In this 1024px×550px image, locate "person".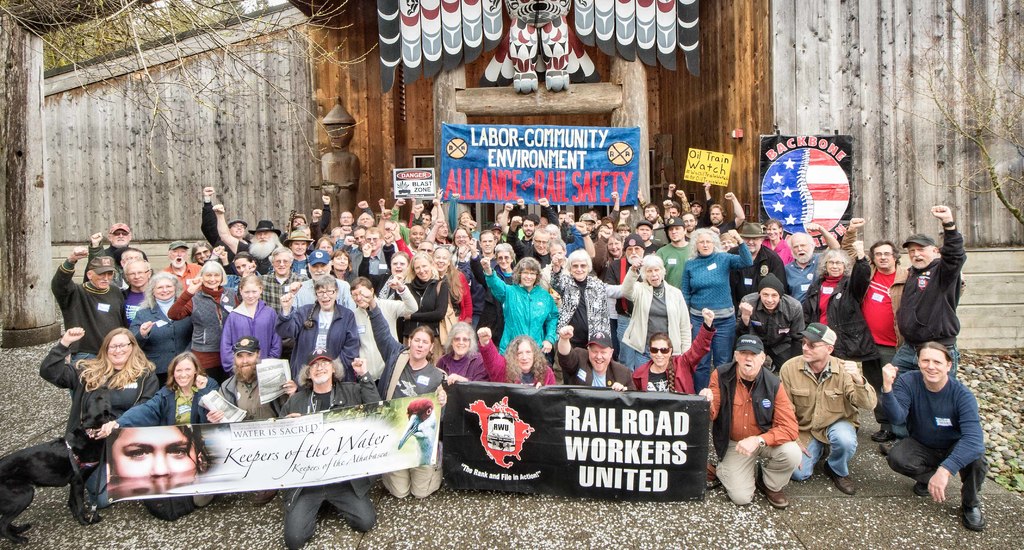
Bounding box: crop(880, 333, 988, 535).
